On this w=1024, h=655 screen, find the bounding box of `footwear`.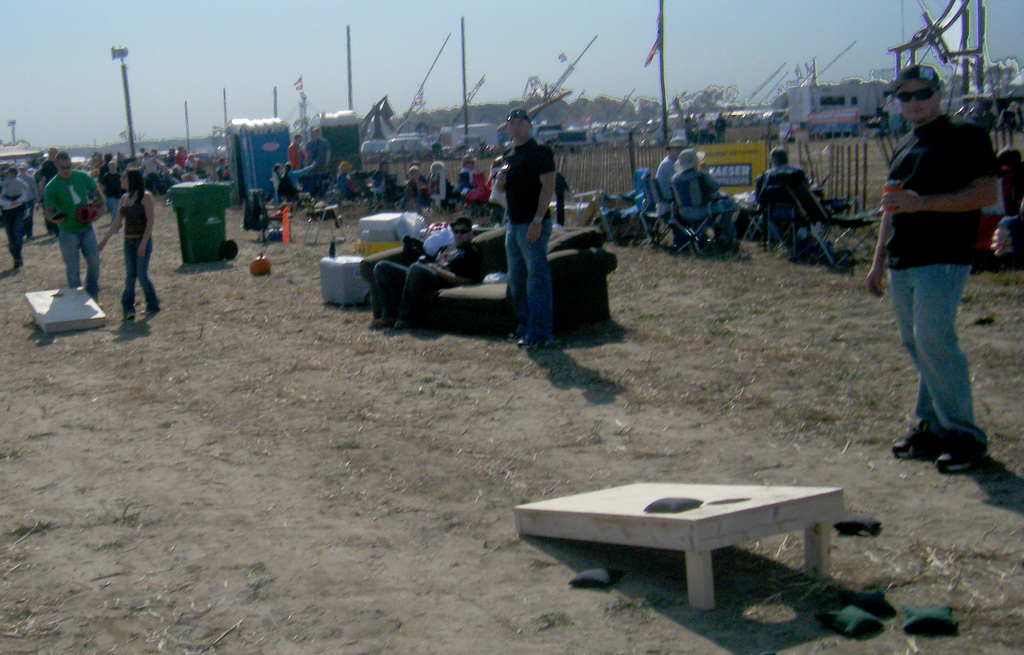
Bounding box: region(141, 303, 164, 314).
